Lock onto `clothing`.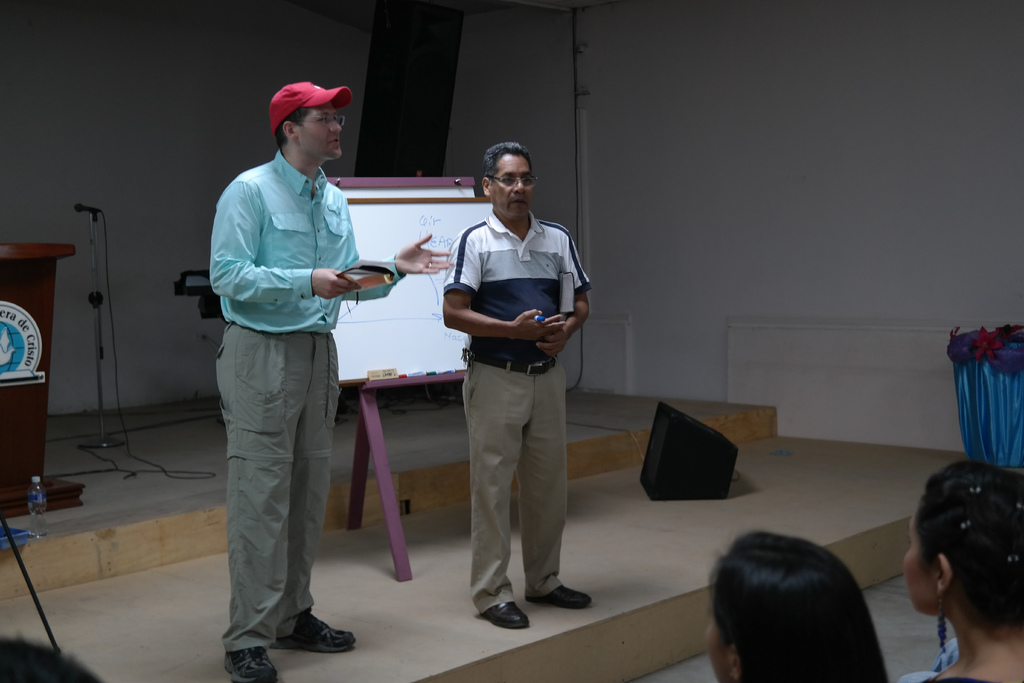
Locked: 437 163 591 591.
